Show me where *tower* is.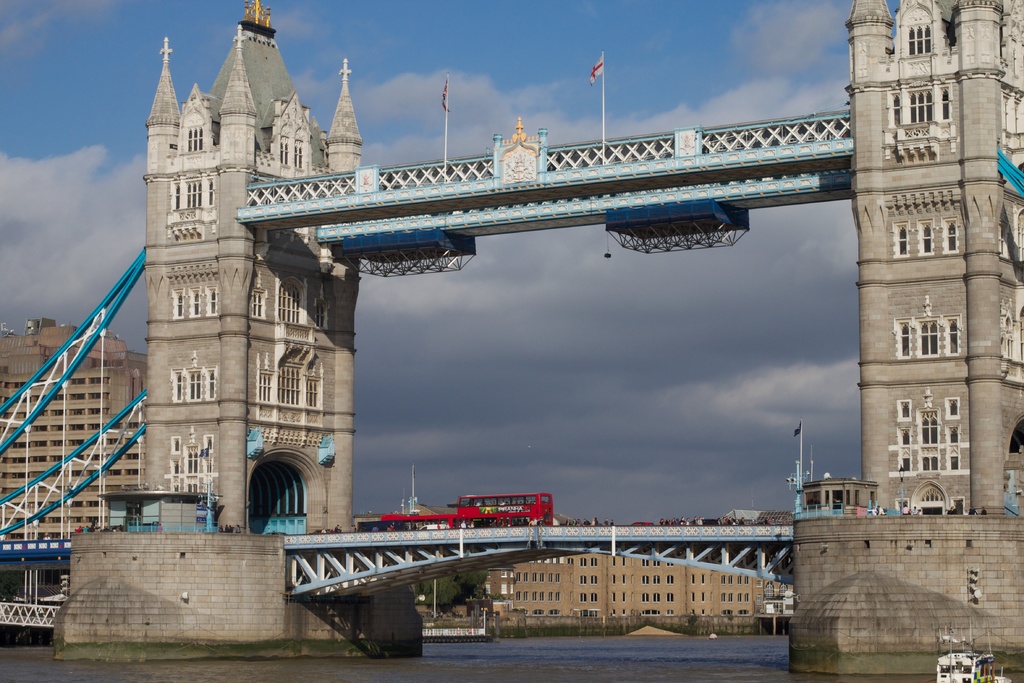
*tower* is at 0:315:145:559.
